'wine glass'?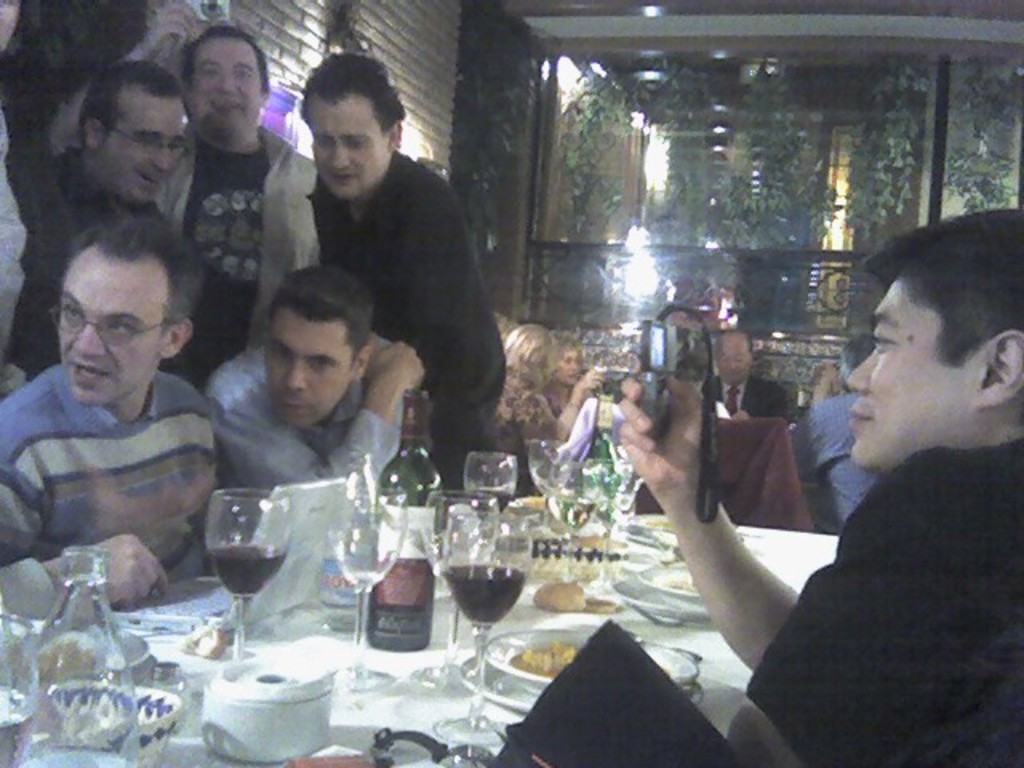
(left=464, top=450, right=515, bottom=502)
